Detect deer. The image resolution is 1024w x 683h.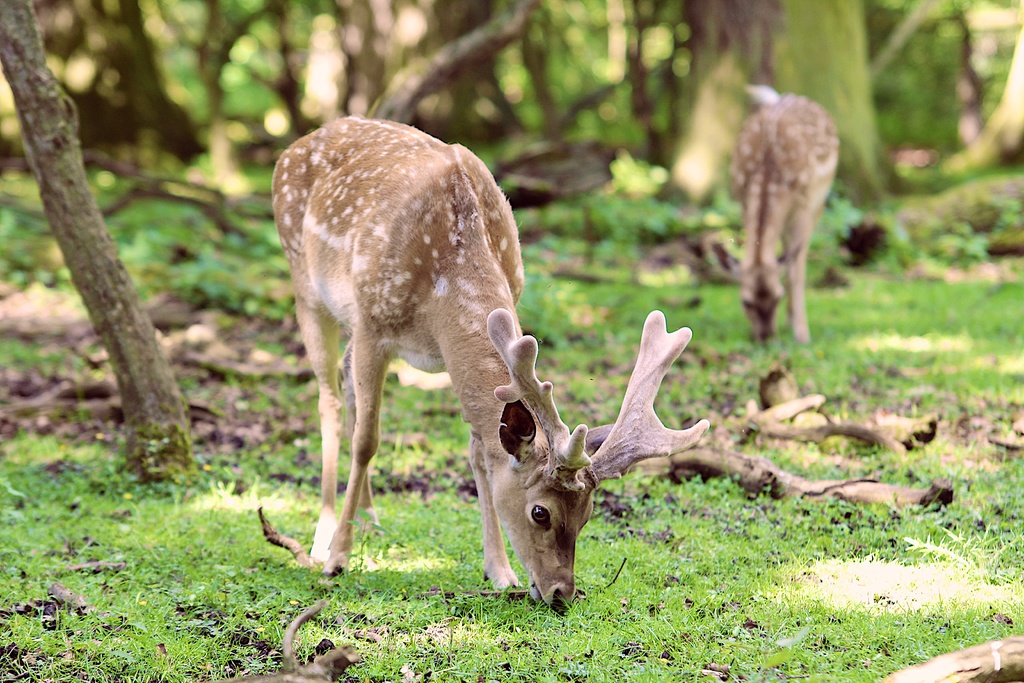
<region>268, 113, 713, 609</region>.
